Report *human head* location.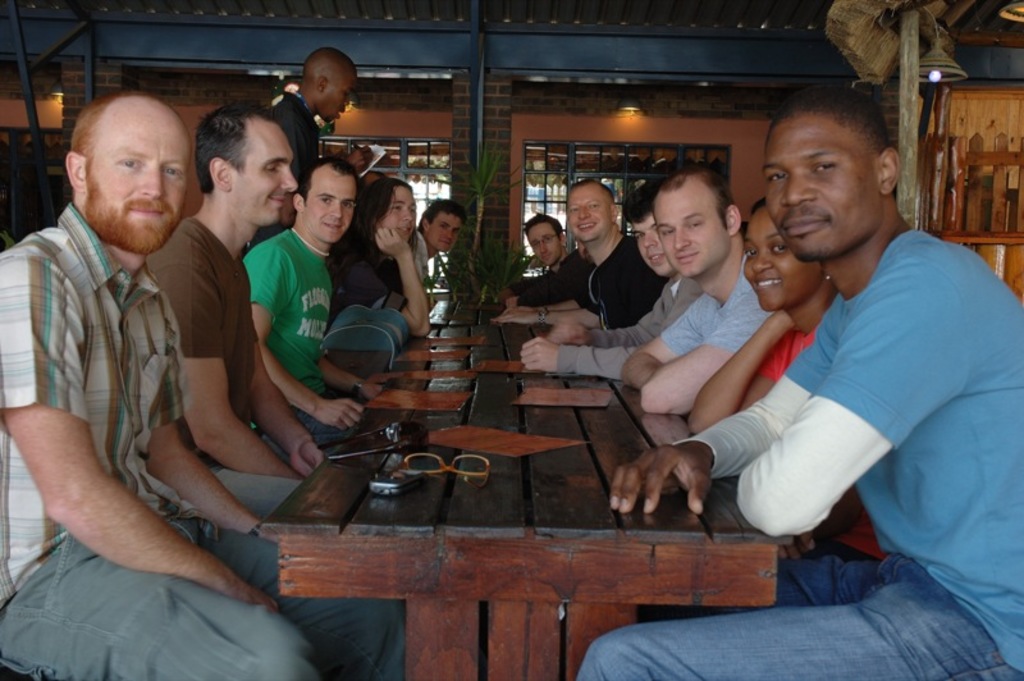
Report: box=[521, 212, 572, 269].
